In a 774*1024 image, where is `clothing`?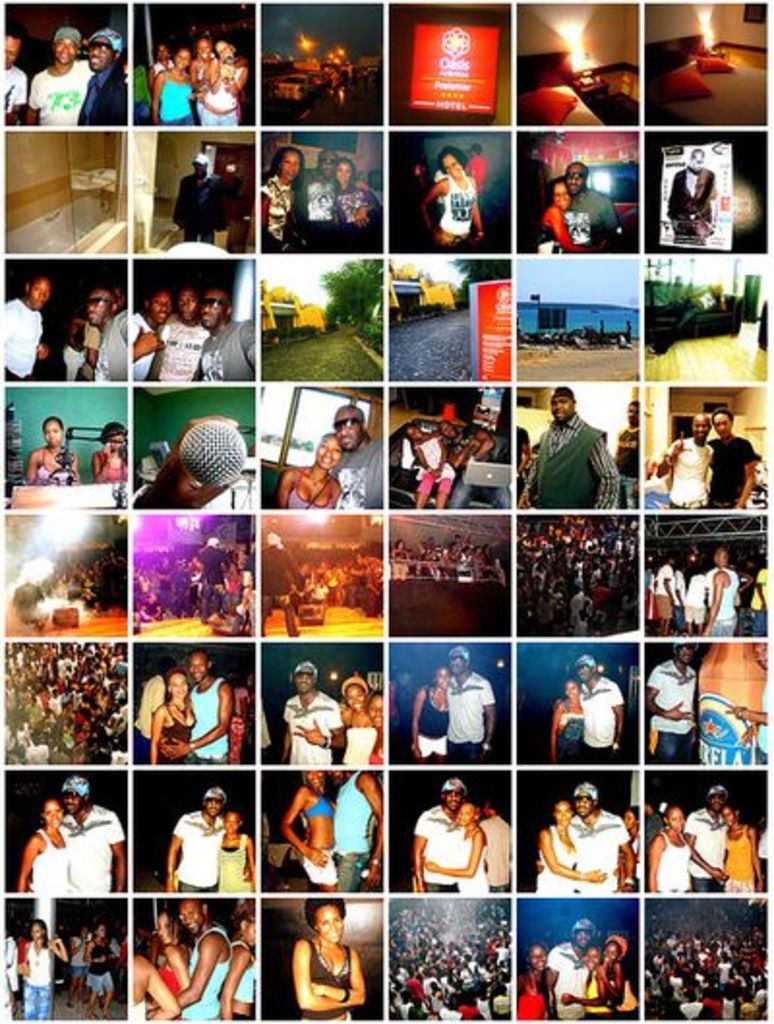
<region>575, 670, 621, 772</region>.
